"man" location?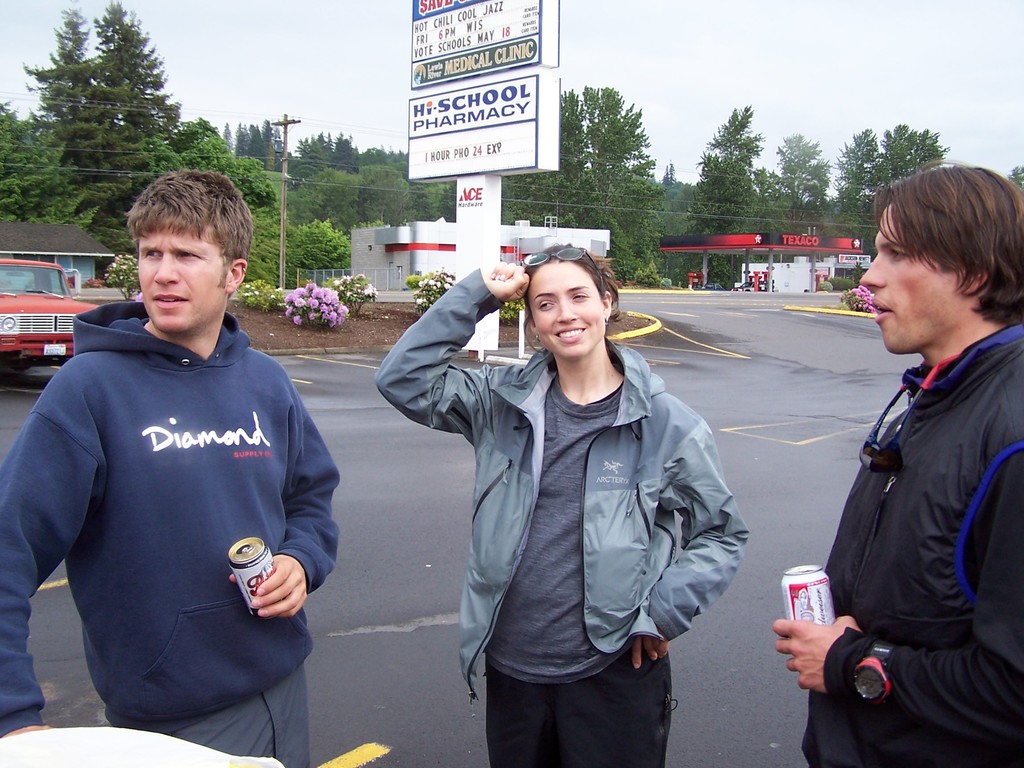
locate(792, 153, 1023, 766)
